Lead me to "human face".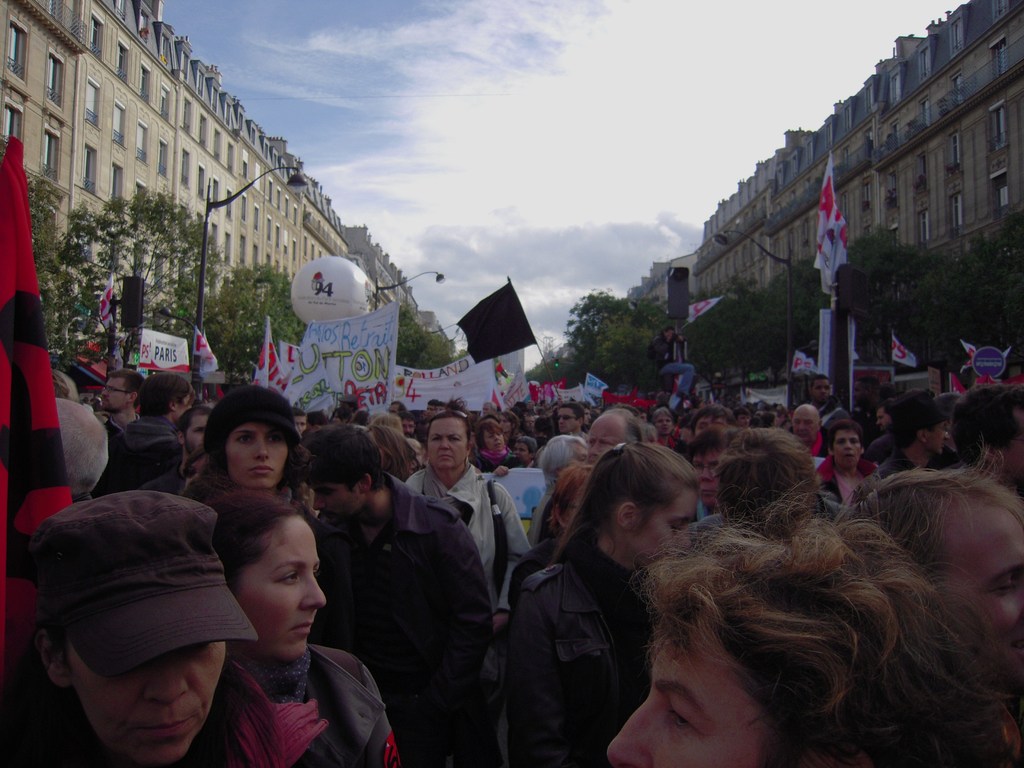
Lead to [936,502,1023,685].
